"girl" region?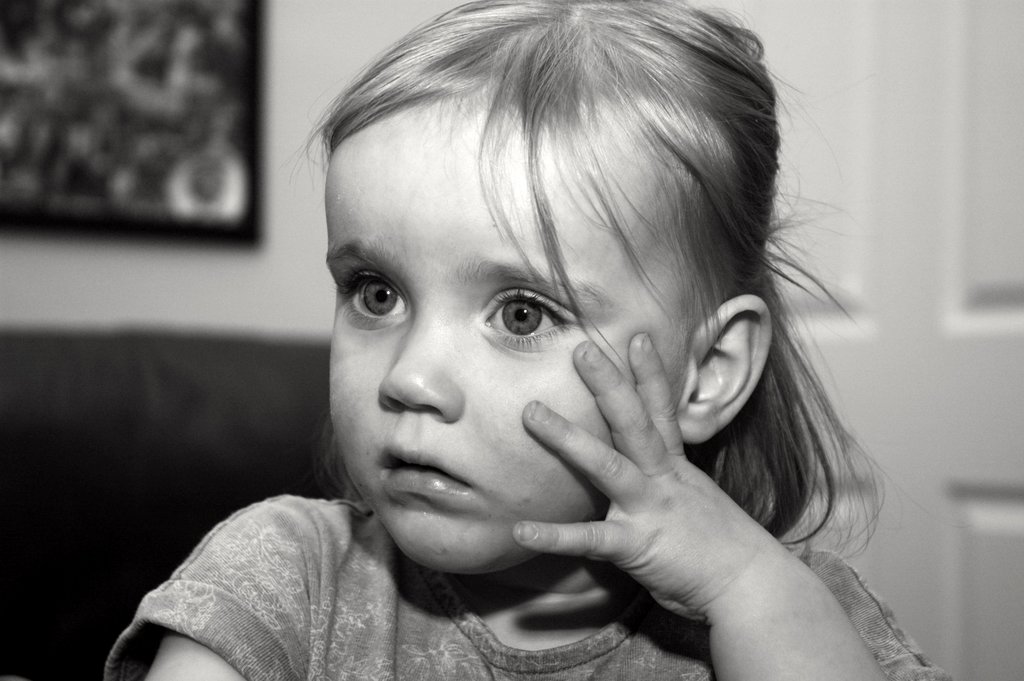
106, 0, 955, 680
